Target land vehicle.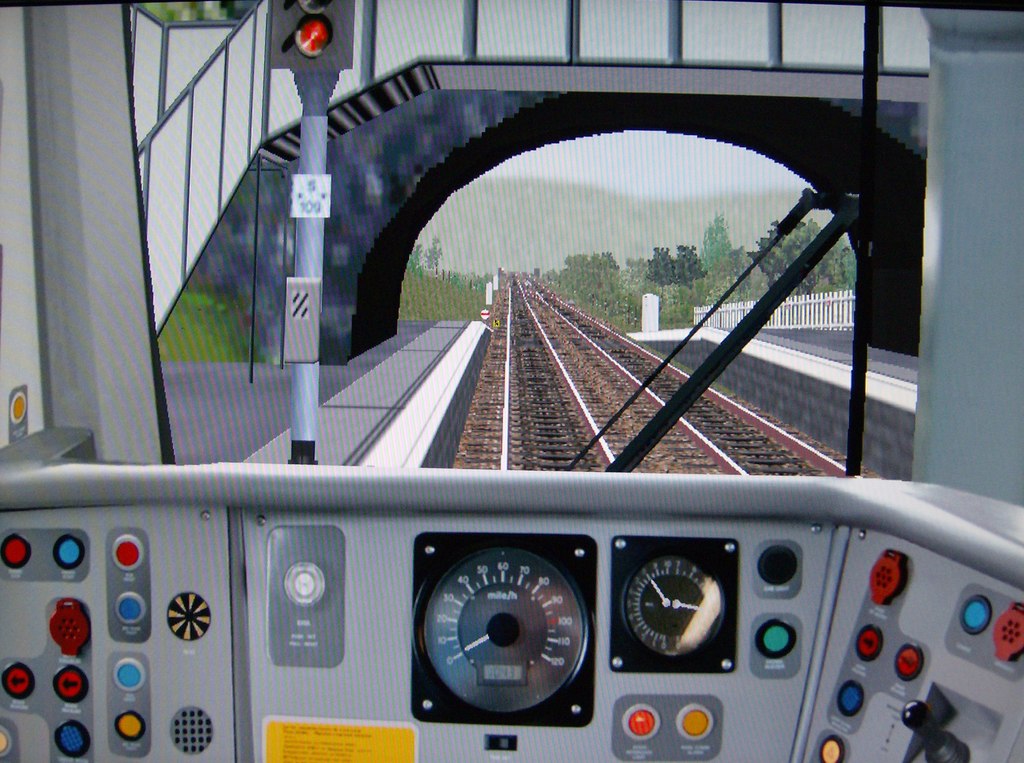
Target region: pyautogui.locateOnScreen(0, 0, 1023, 762).
